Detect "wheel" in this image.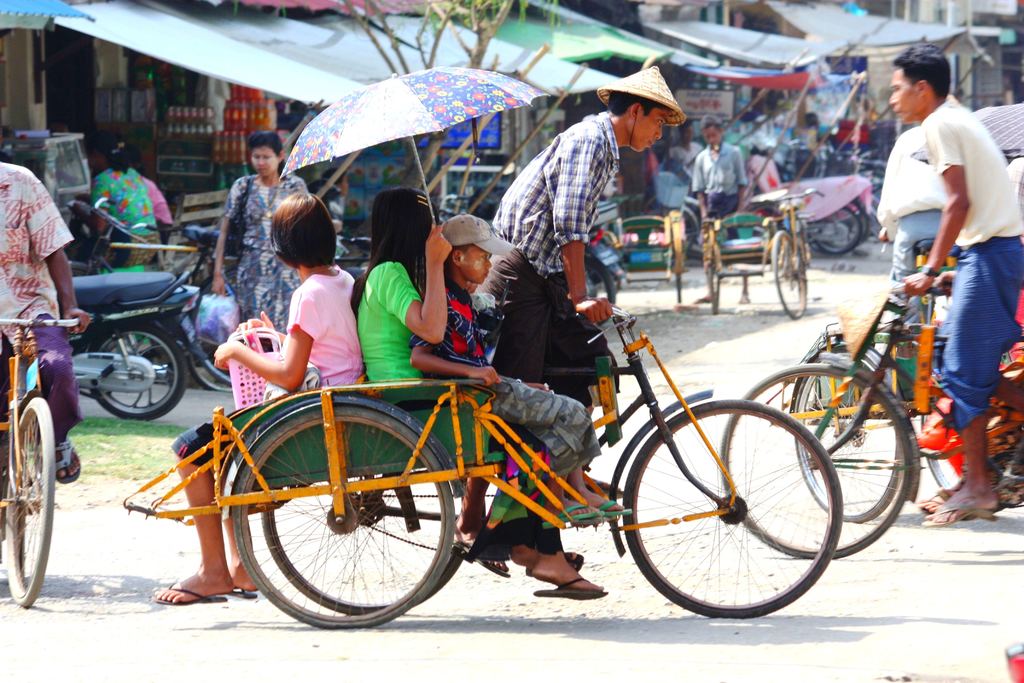
Detection: (left=261, top=490, right=461, bottom=614).
